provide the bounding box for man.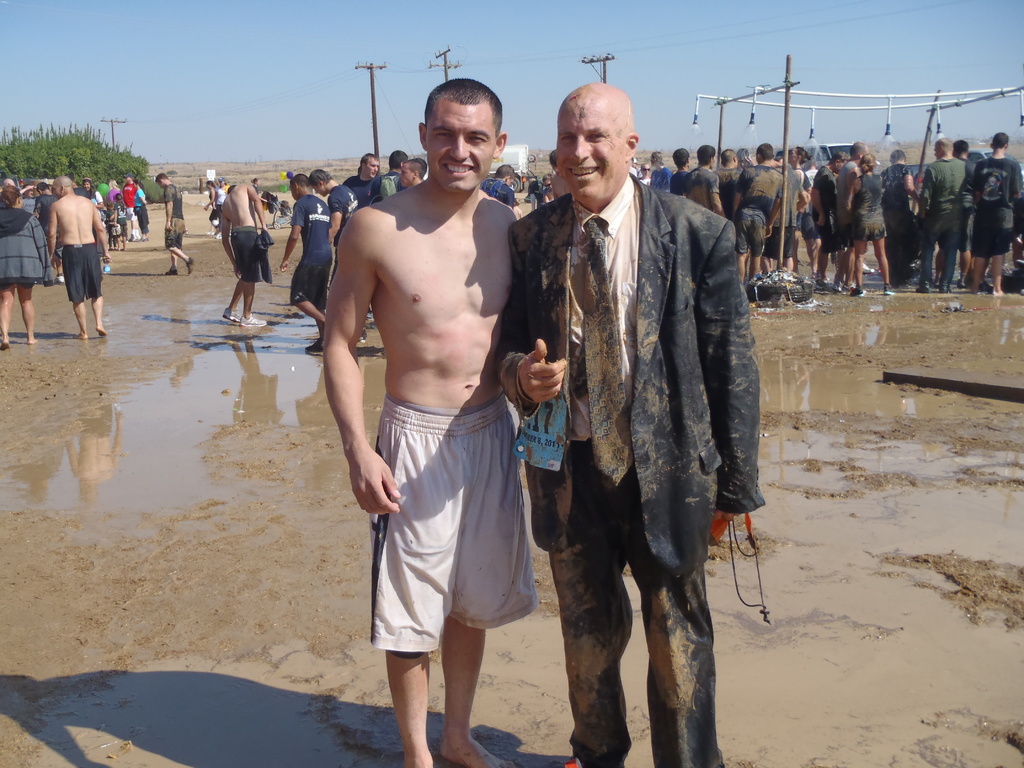
[653, 150, 670, 192].
